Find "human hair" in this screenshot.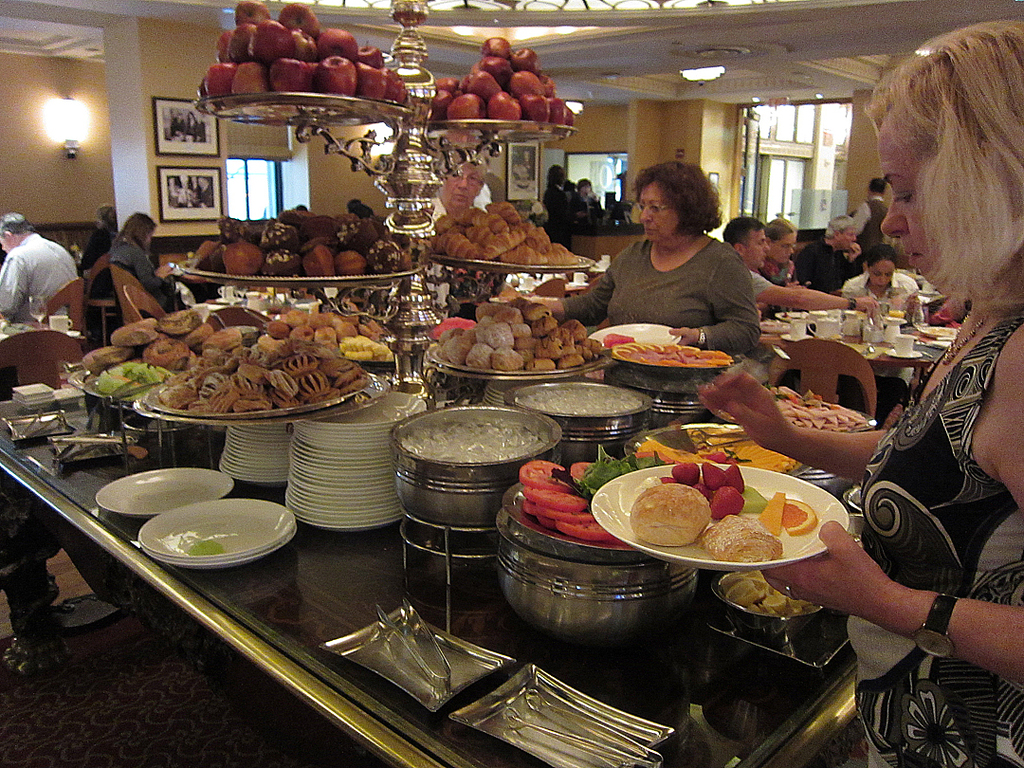
The bounding box for "human hair" is <region>822, 215, 852, 240</region>.
